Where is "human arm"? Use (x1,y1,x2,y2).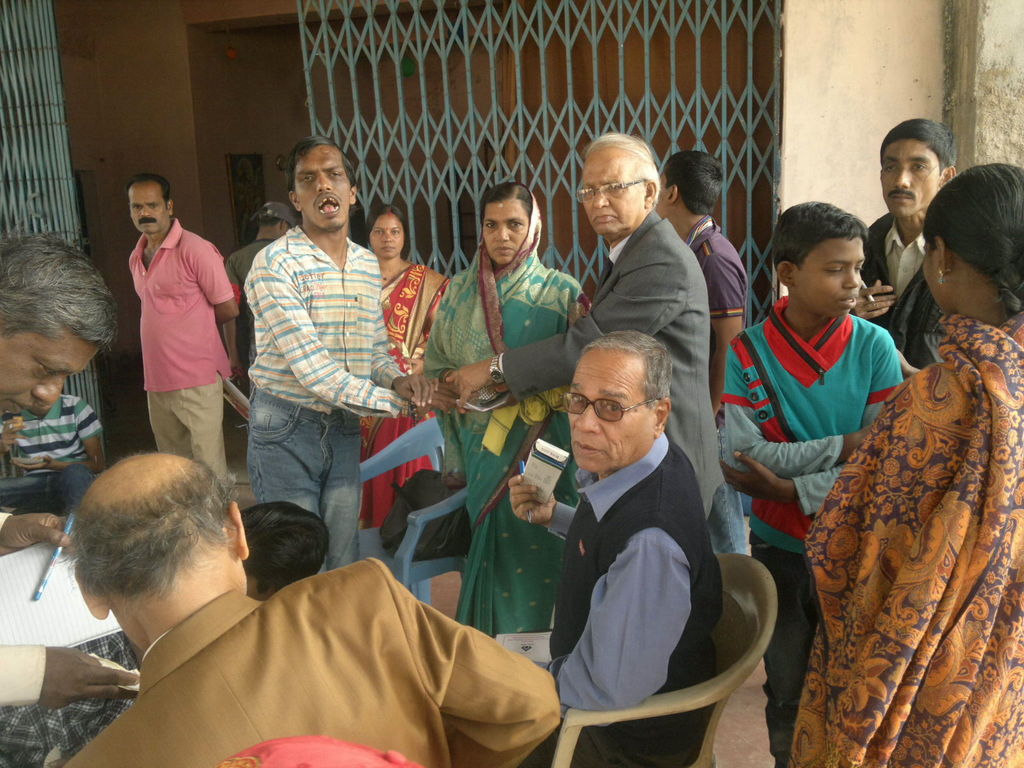
(413,310,484,413).
